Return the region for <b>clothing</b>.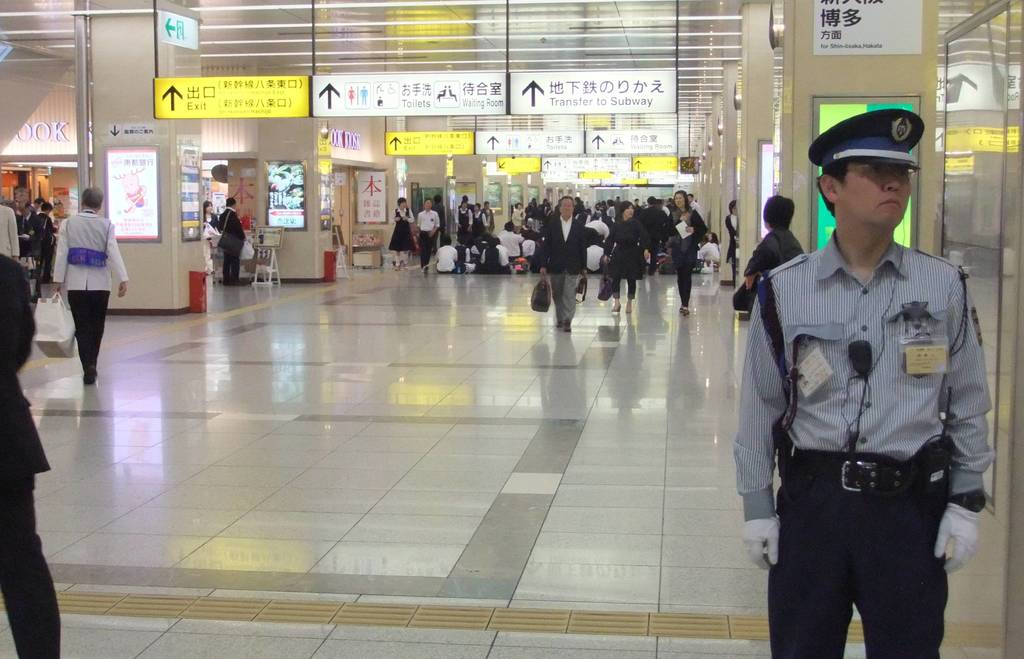
(left=496, top=228, right=525, bottom=259).
